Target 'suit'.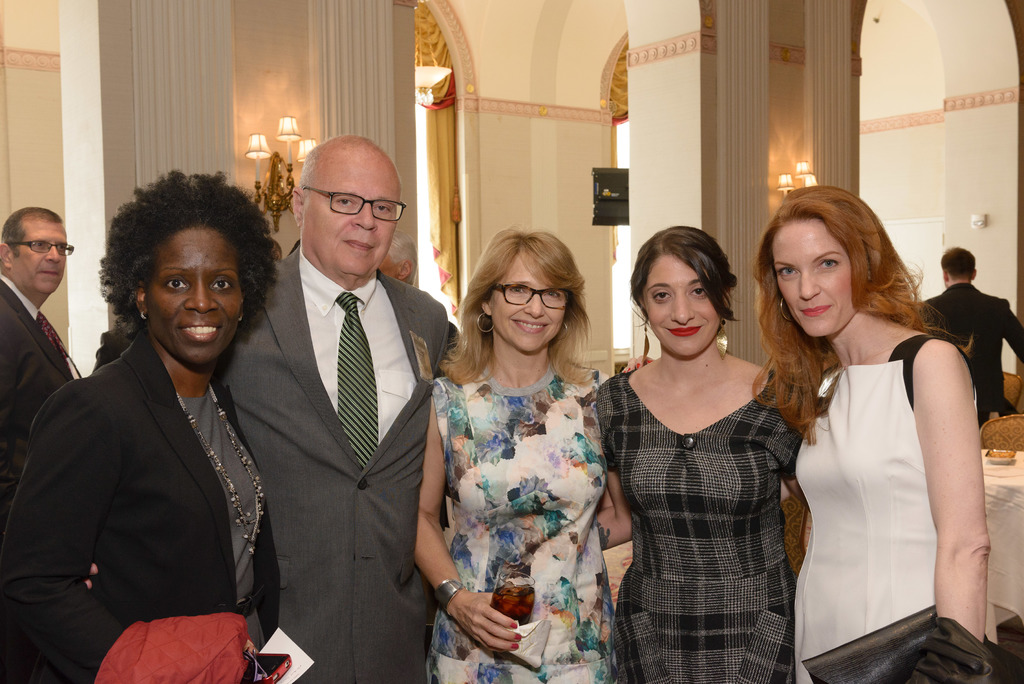
Target region: 906/282/1023/431.
